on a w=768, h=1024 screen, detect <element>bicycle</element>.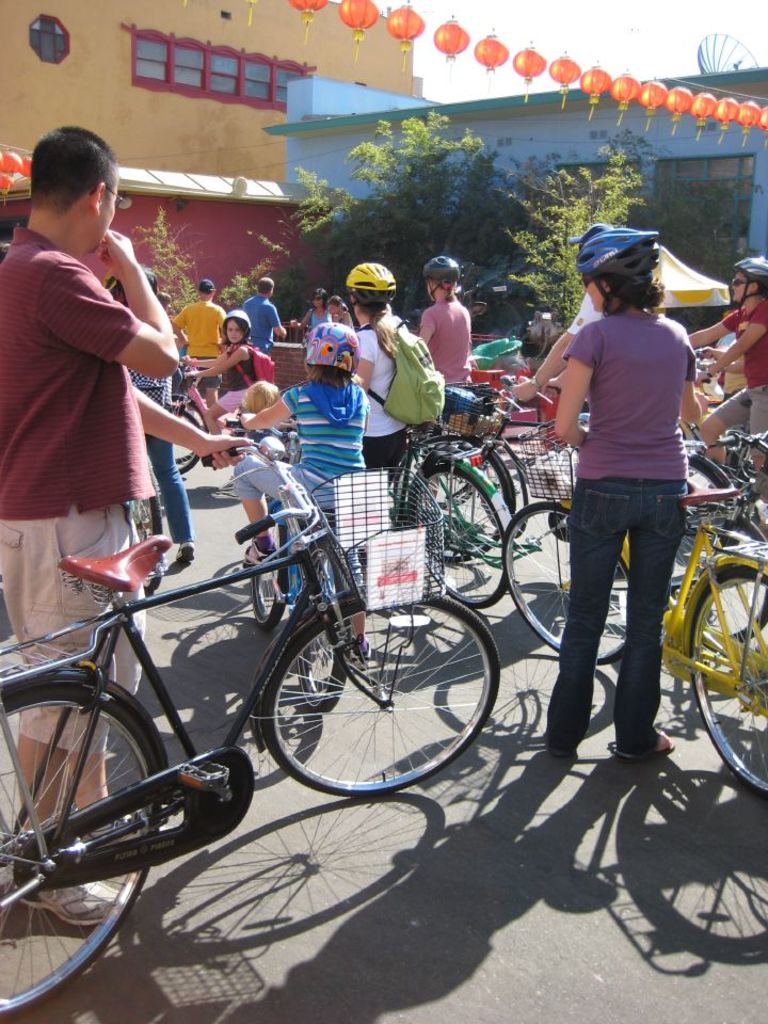
(301, 357, 547, 605).
